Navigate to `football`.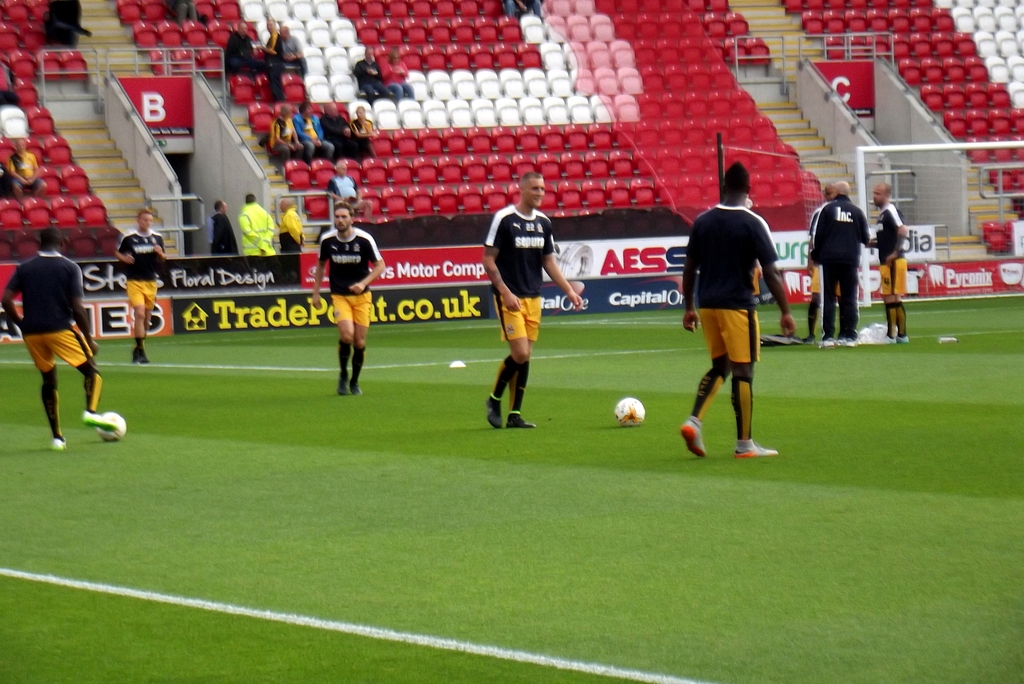
Navigation target: 93:410:124:442.
